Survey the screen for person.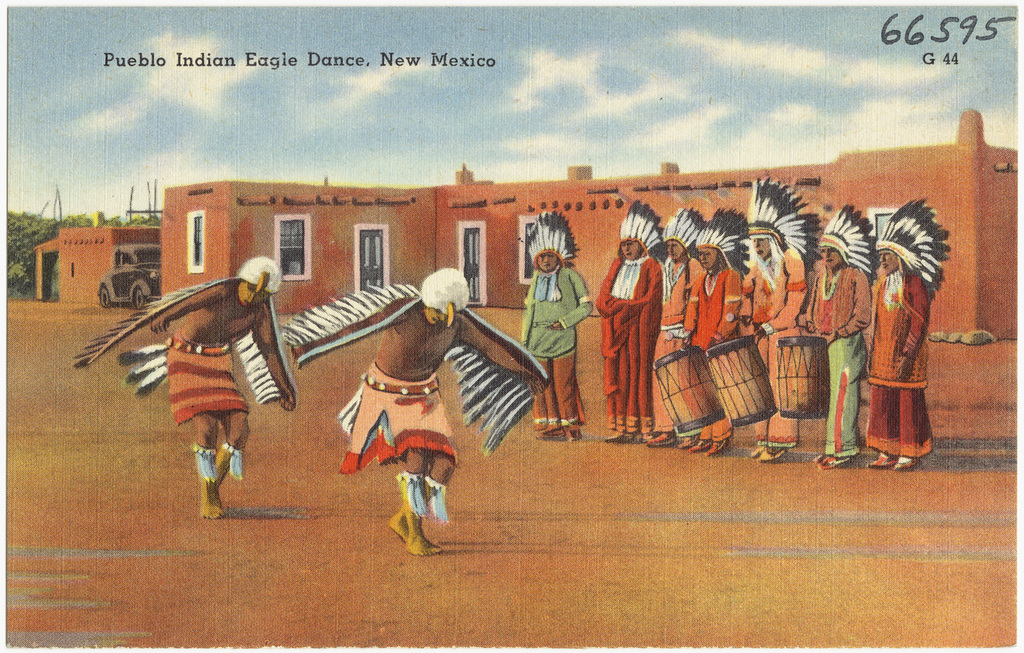
Survey found: (left=677, top=205, right=751, bottom=457).
